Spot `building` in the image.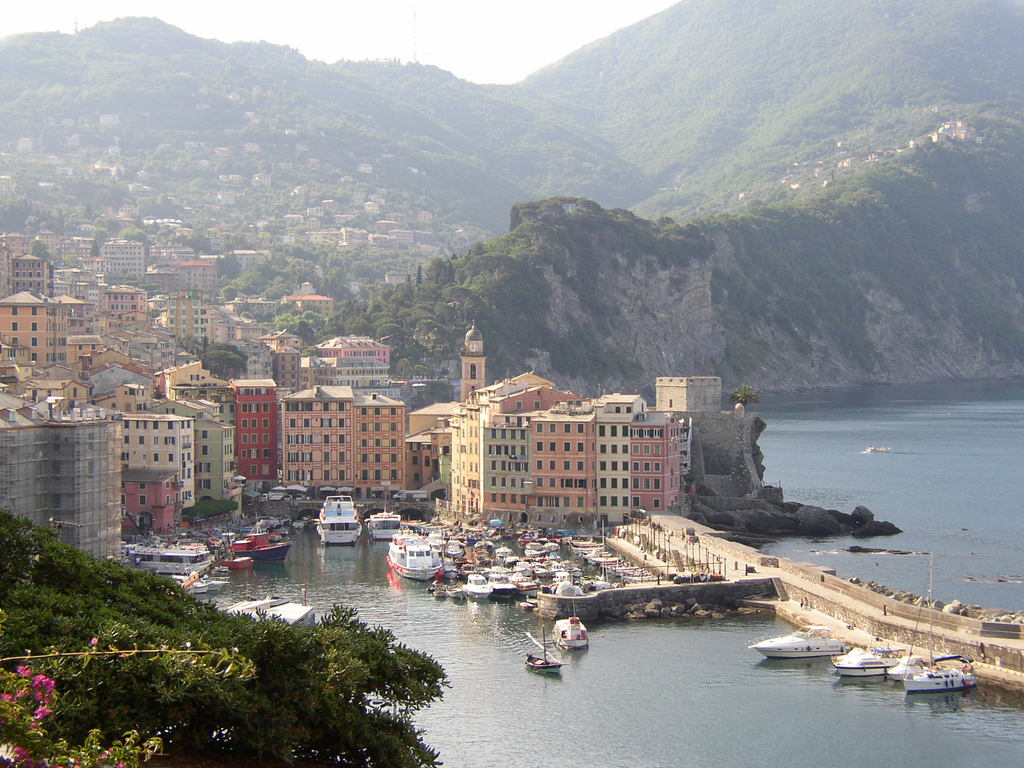
`building` found at 97,287,147,324.
